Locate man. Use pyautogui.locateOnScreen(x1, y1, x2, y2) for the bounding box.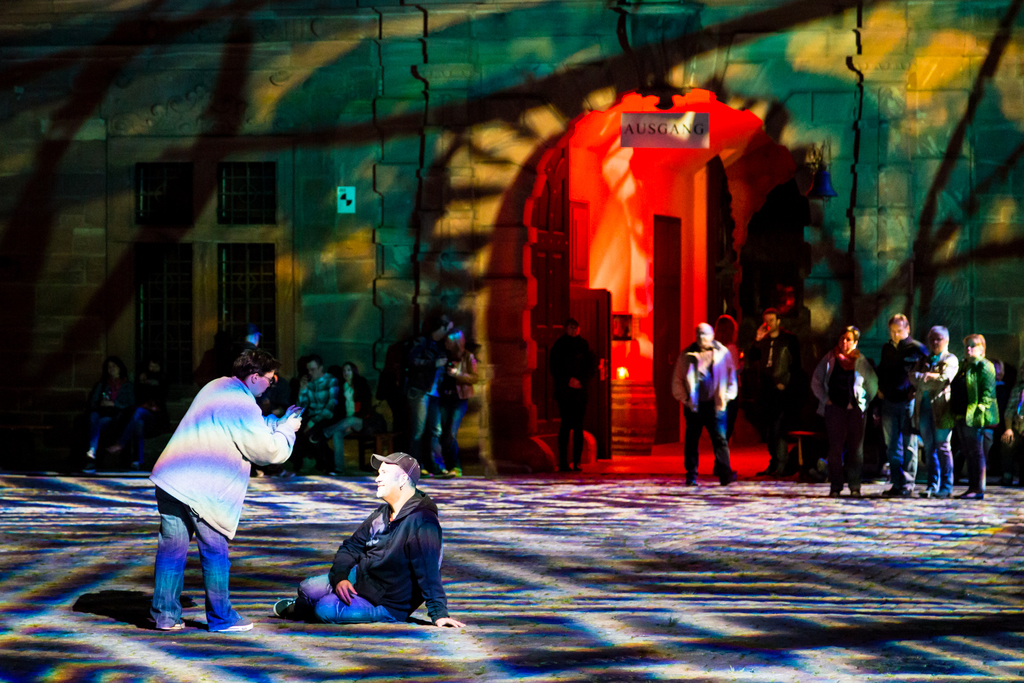
pyautogui.locateOnScreen(270, 453, 463, 627).
